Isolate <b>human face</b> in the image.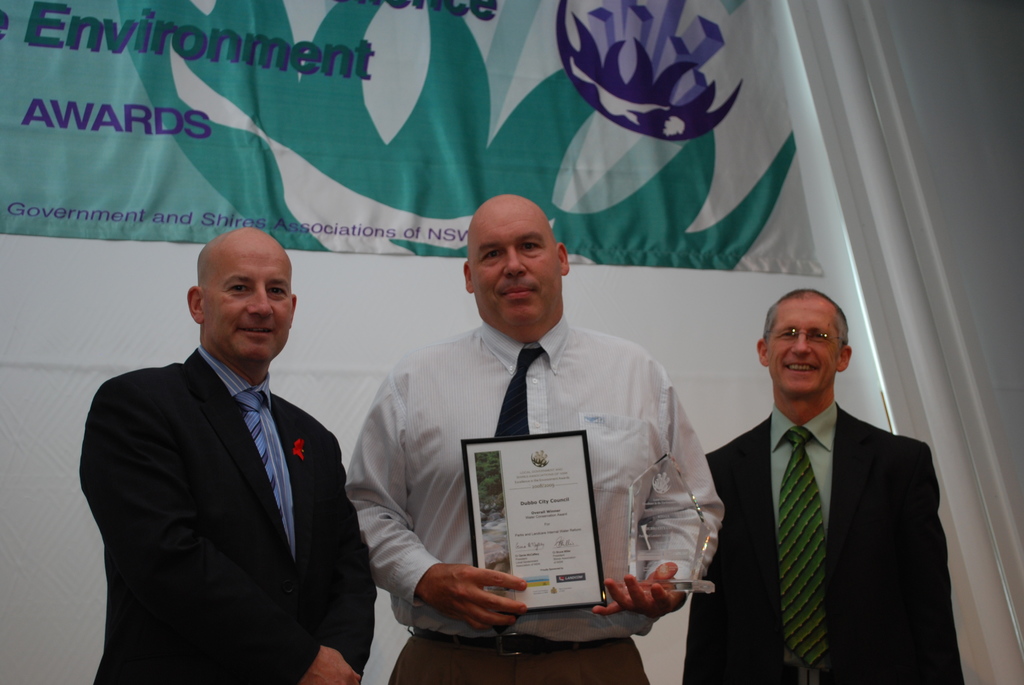
Isolated region: Rect(460, 203, 561, 325).
